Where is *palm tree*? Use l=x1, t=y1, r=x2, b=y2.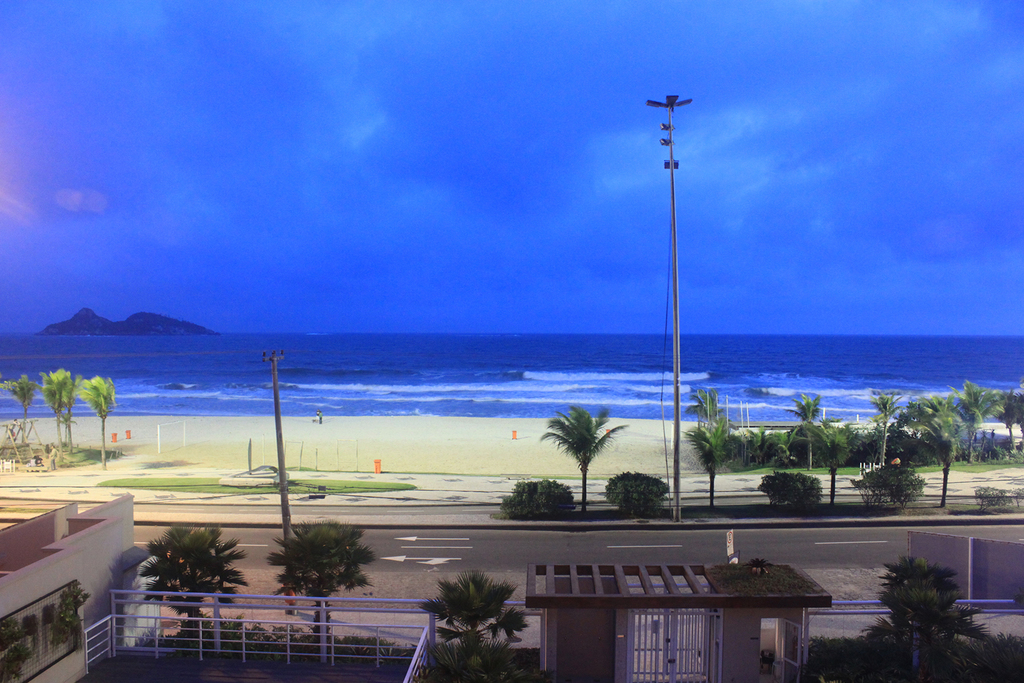
l=68, t=363, r=115, b=425.
